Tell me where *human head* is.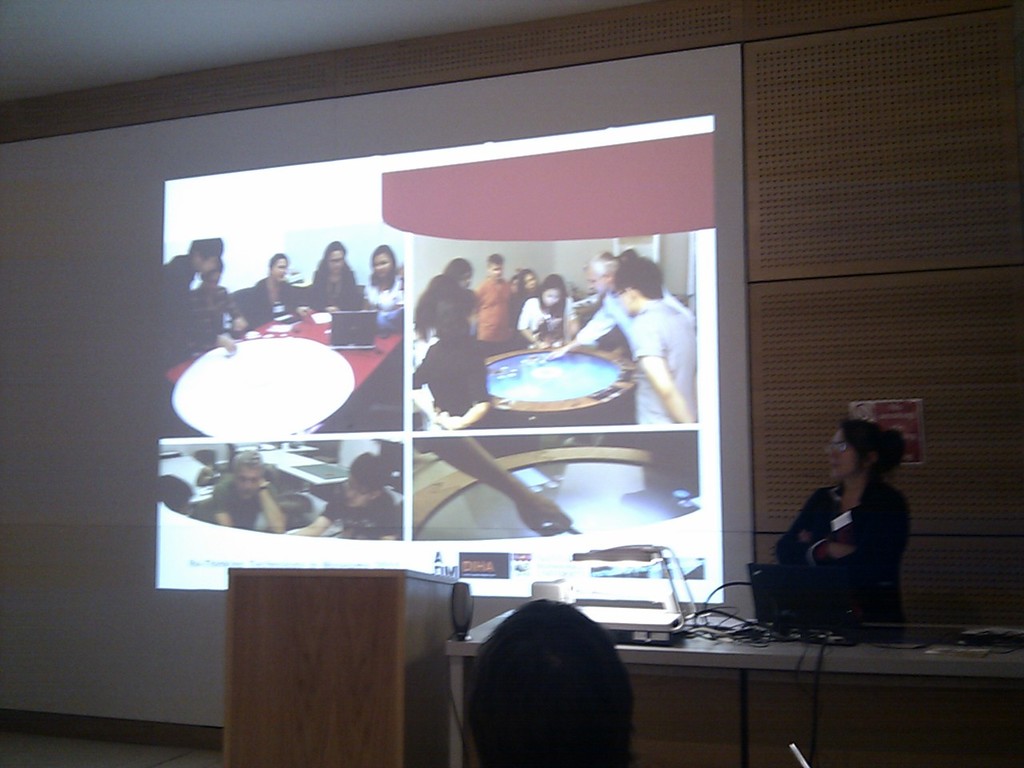
*human head* is at 268 250 286 280.
